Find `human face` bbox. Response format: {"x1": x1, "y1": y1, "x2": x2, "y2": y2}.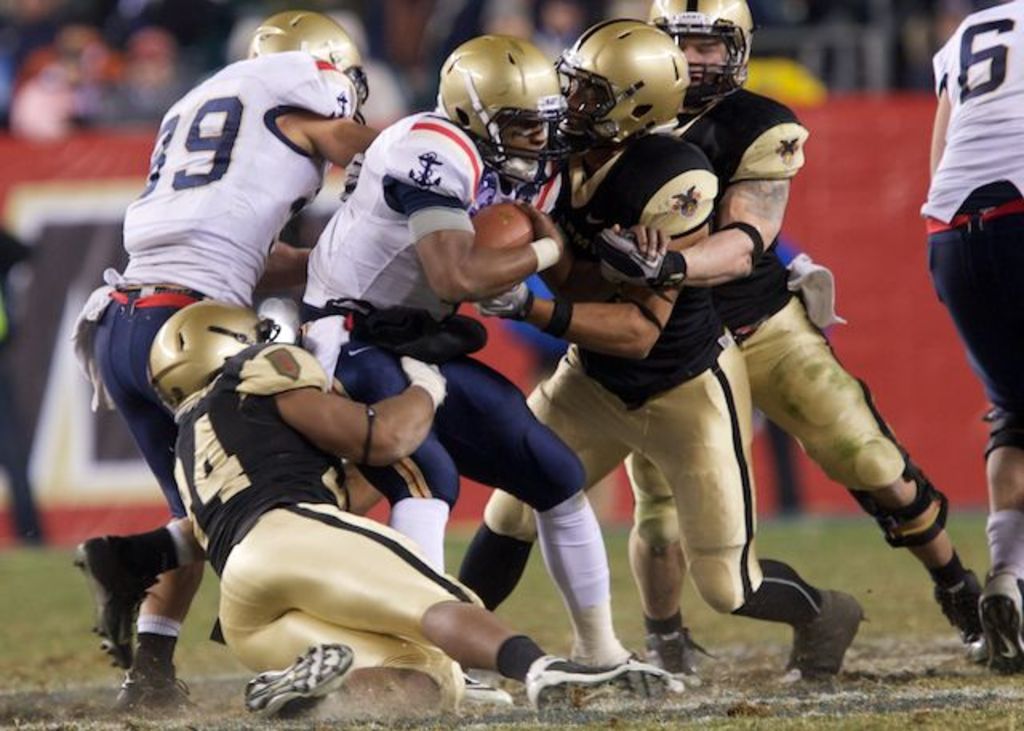
{"x1": 678, "y1": 37, "x2": 733, "y2": 88}.
